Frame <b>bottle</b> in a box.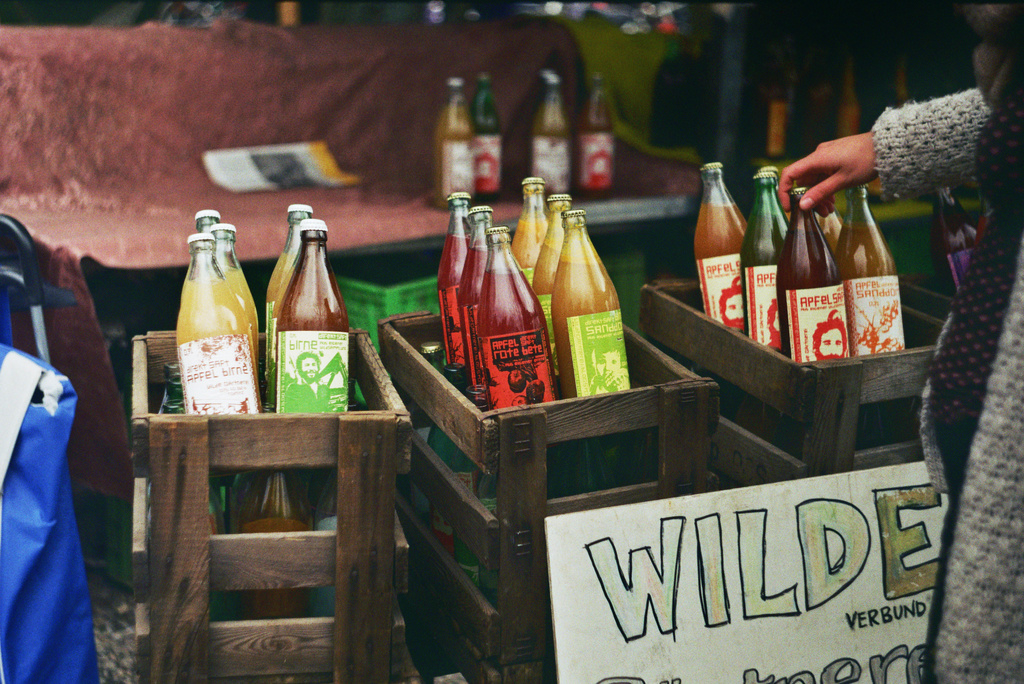
472, 78, 504, 190.
